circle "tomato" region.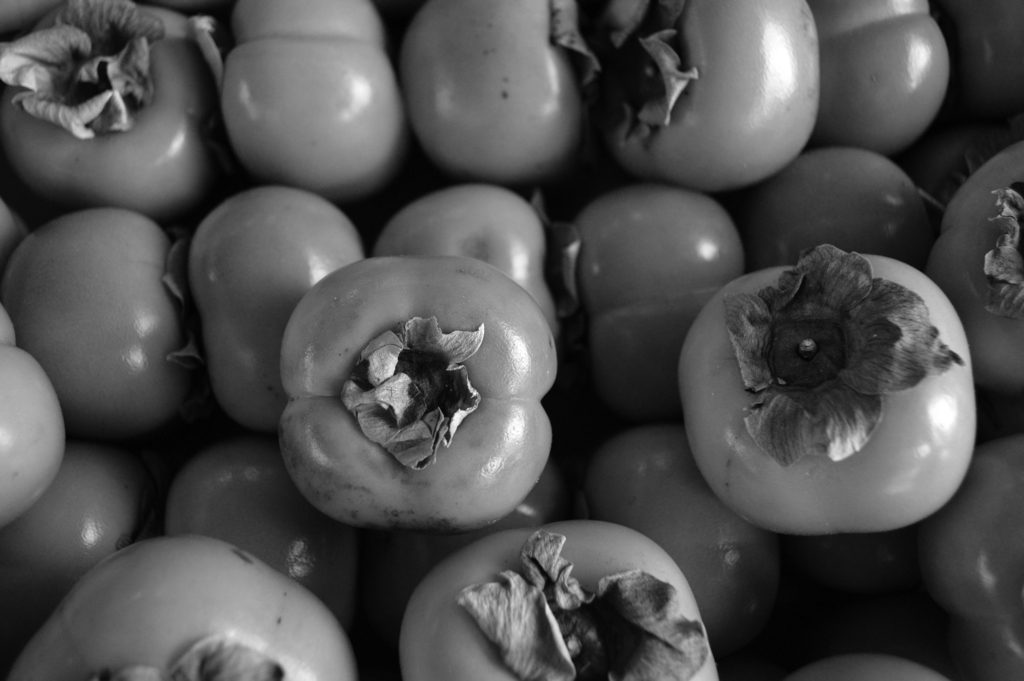
Region: BBox(576, 428, 776, 650).
